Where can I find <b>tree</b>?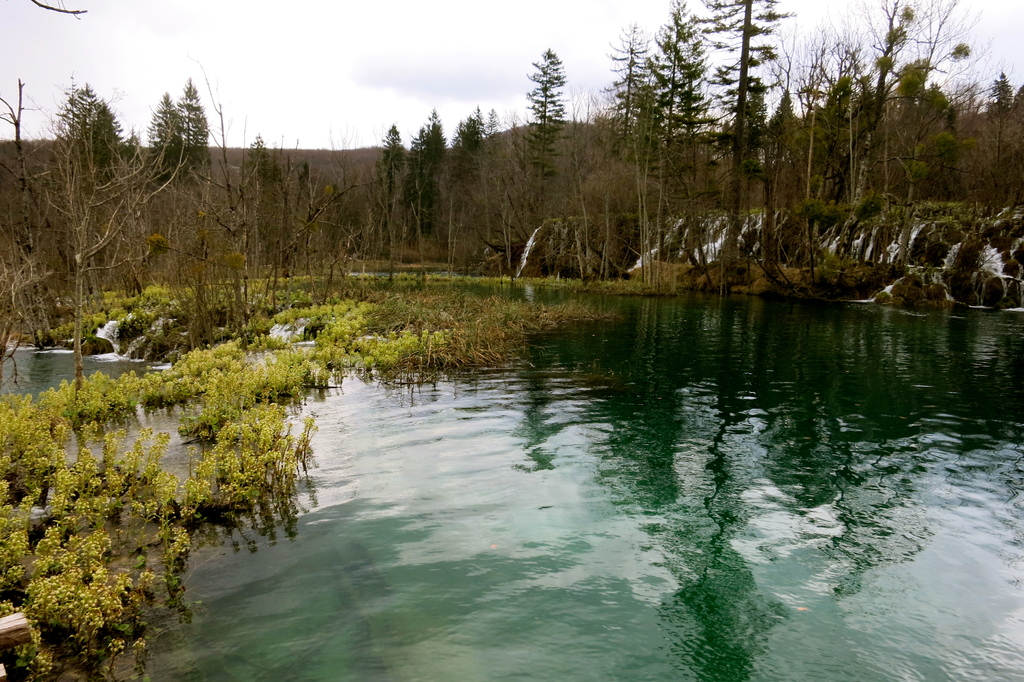
You can find it at (left=140, top=88, right=196, bottom=188).
